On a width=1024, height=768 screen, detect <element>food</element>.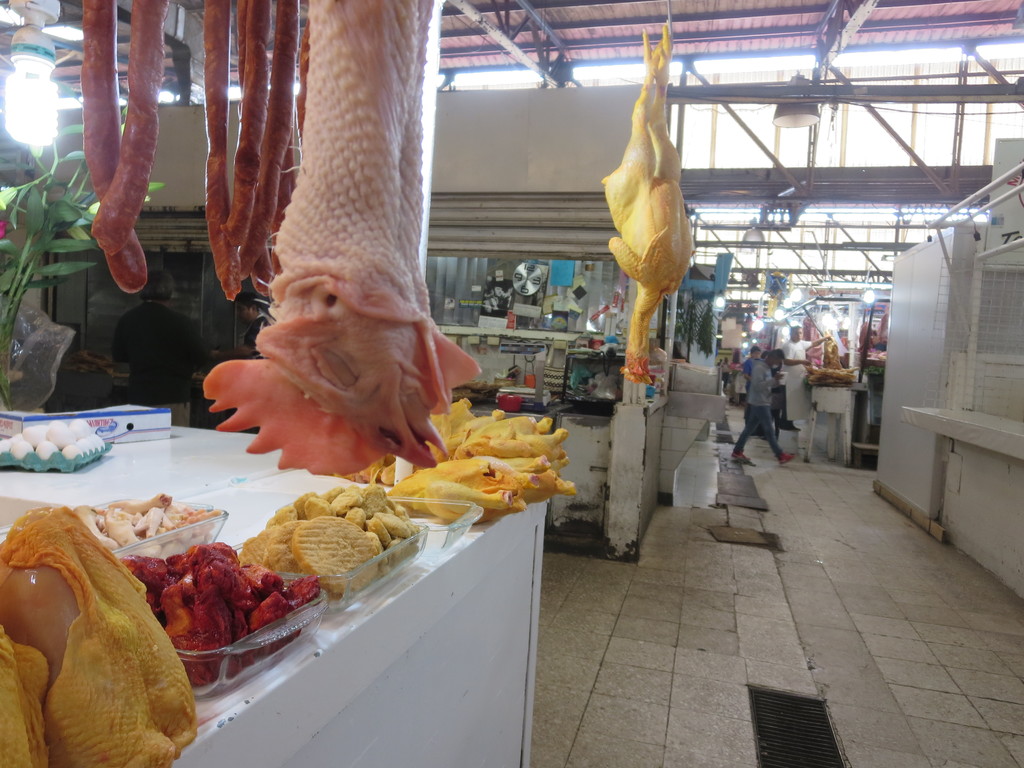
0/419/102/460.
